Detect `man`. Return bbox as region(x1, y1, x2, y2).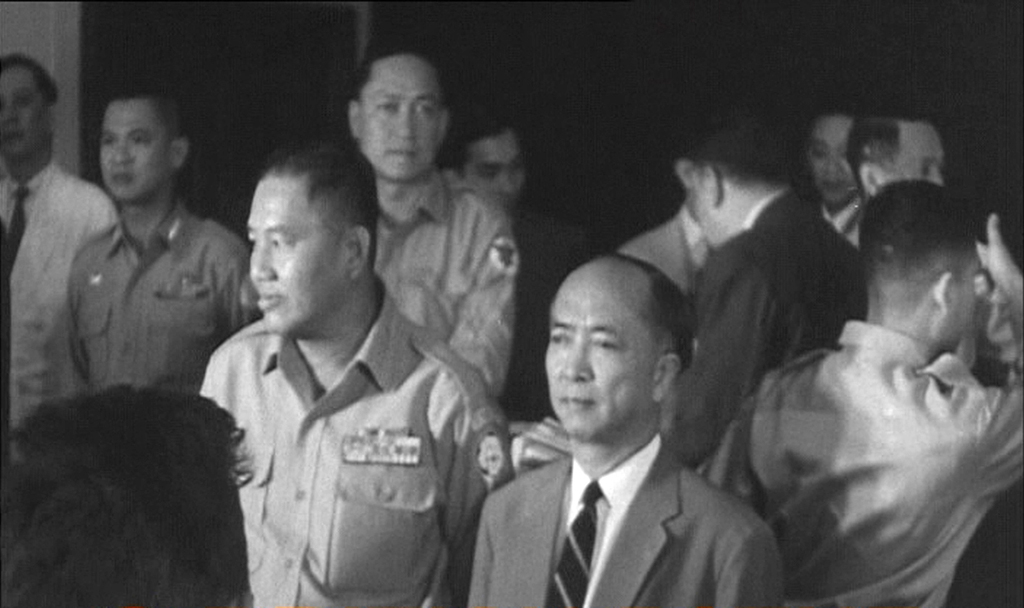
region(324, 41, 518, 408).
